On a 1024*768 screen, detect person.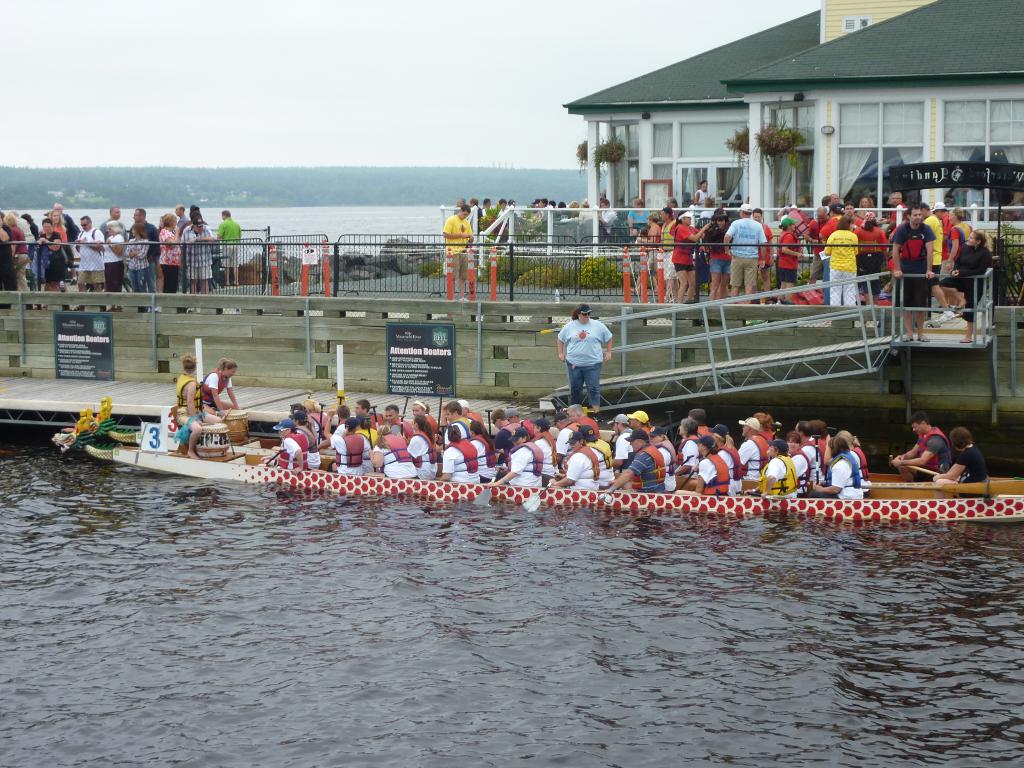
bbox=[176, 204, 187, 239].
